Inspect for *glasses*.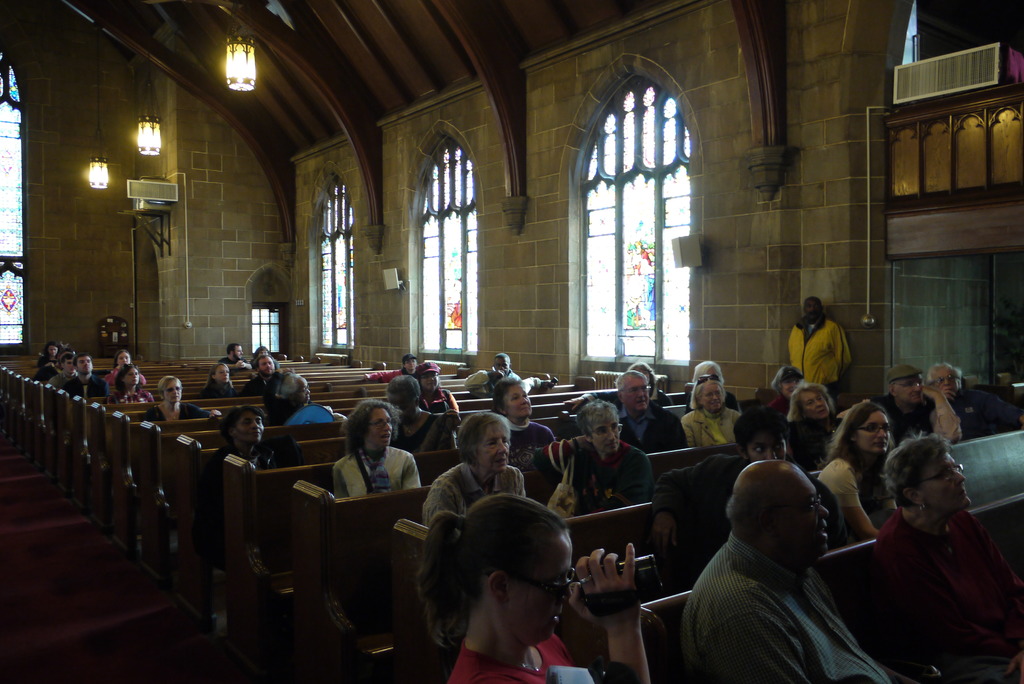
Inspection: (left=506, top=569, right=580, bottom=599).
